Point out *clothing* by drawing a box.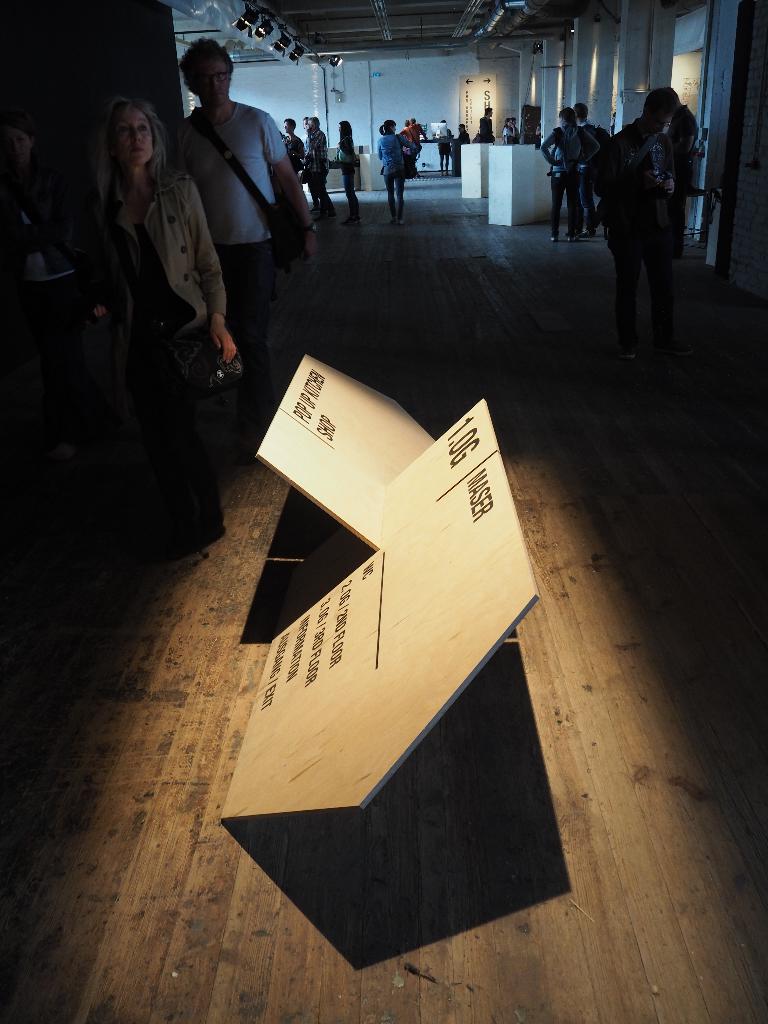
538, 122, 599, 236.
